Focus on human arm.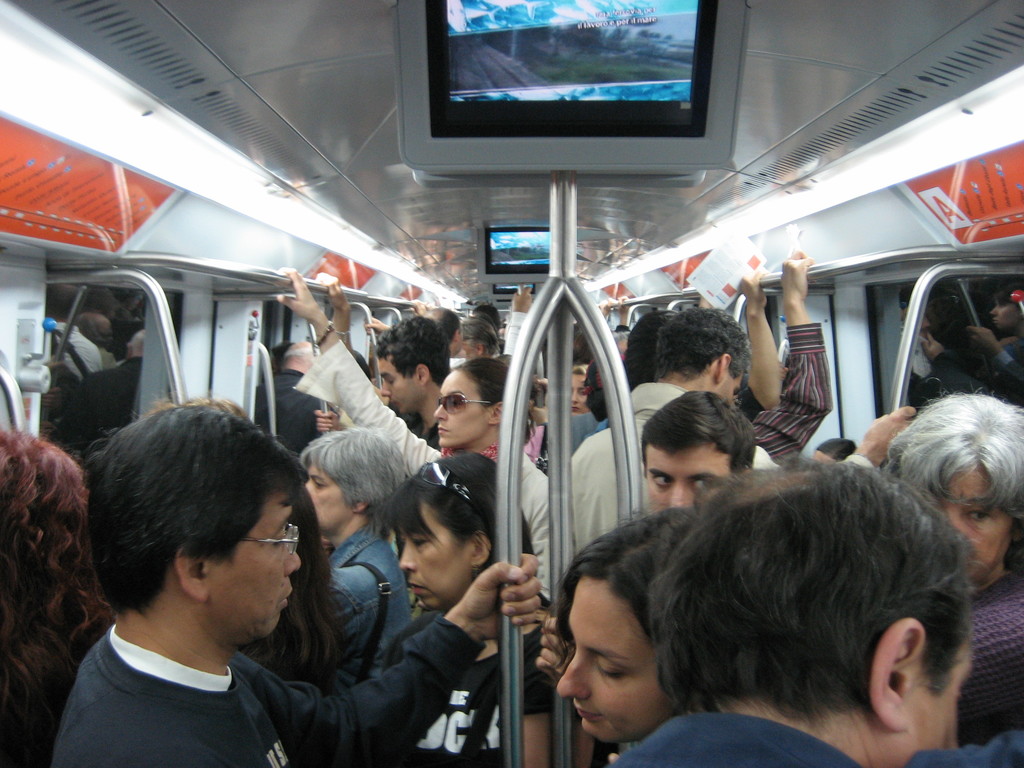
Focused at bbox=(694, 289, 713, 308).
